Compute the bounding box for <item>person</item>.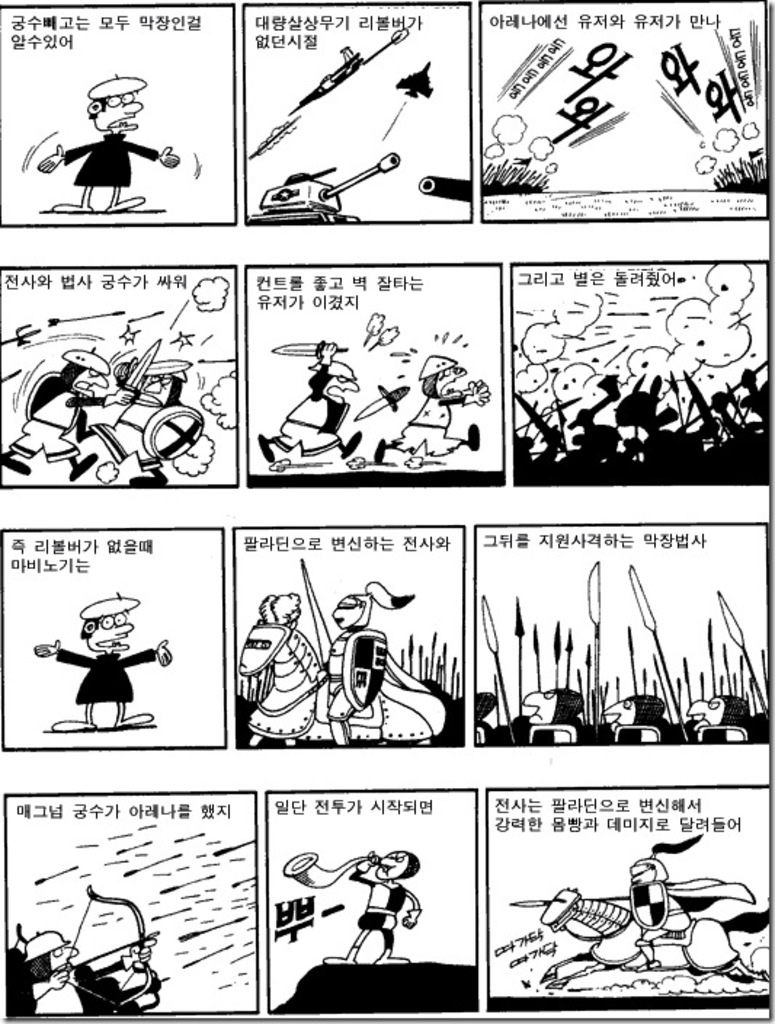
[603, 694, 662, 746].
